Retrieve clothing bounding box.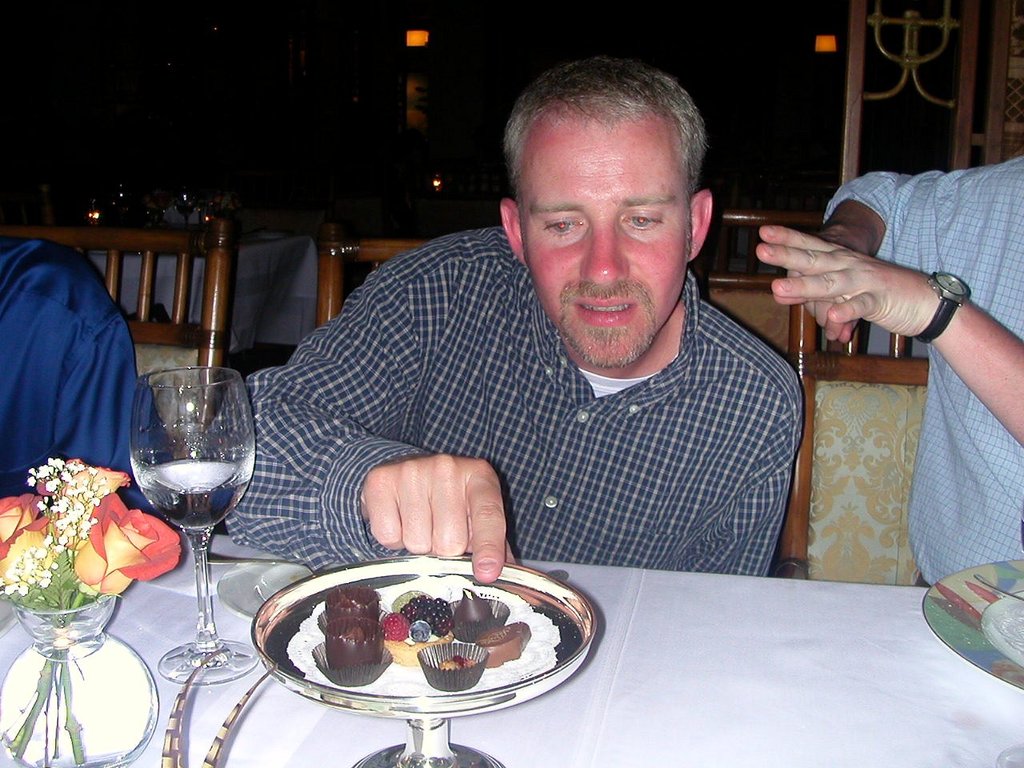
Bounding box: <box>0,238,182,526</box>.
